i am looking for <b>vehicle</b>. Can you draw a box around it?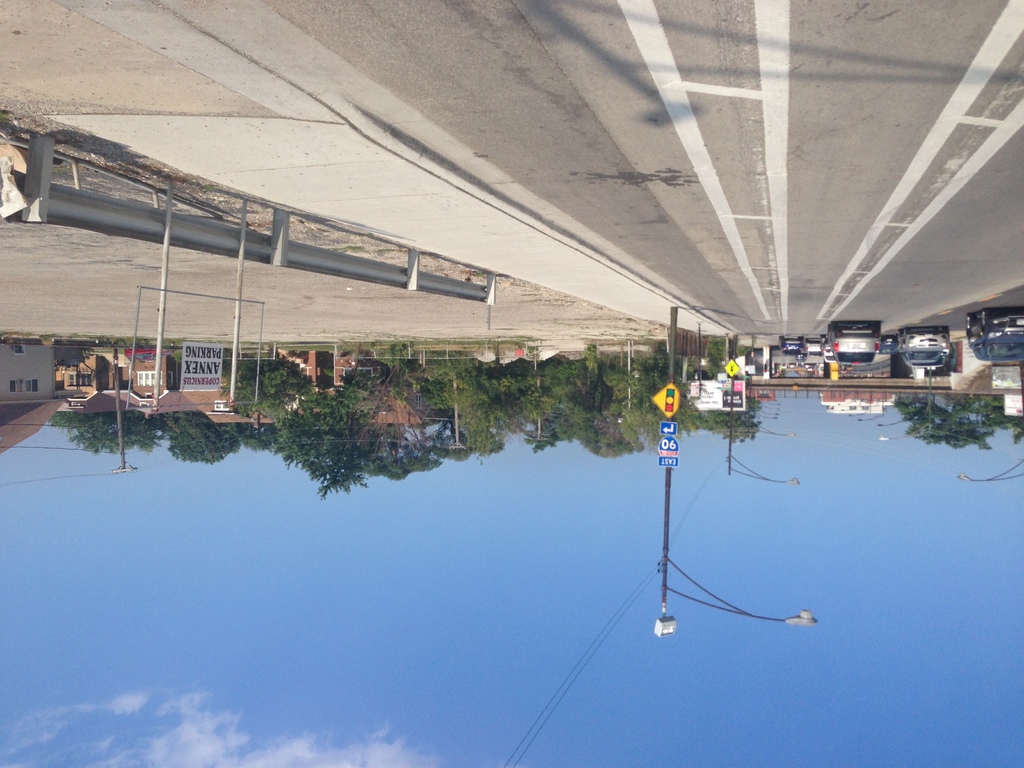
Sure, the bounding box is {"x1": 771, "y1": 336, "x2": 809, "y2": 365}.
